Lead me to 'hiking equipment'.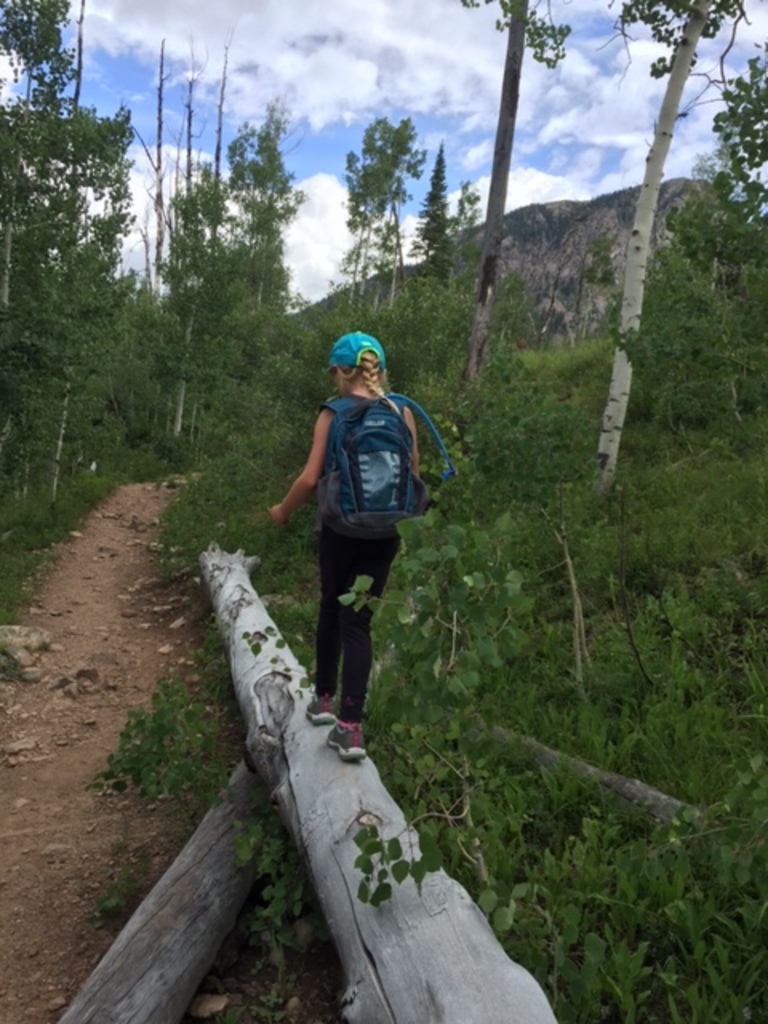
Lead to locate(299, 696, 339, 723).
